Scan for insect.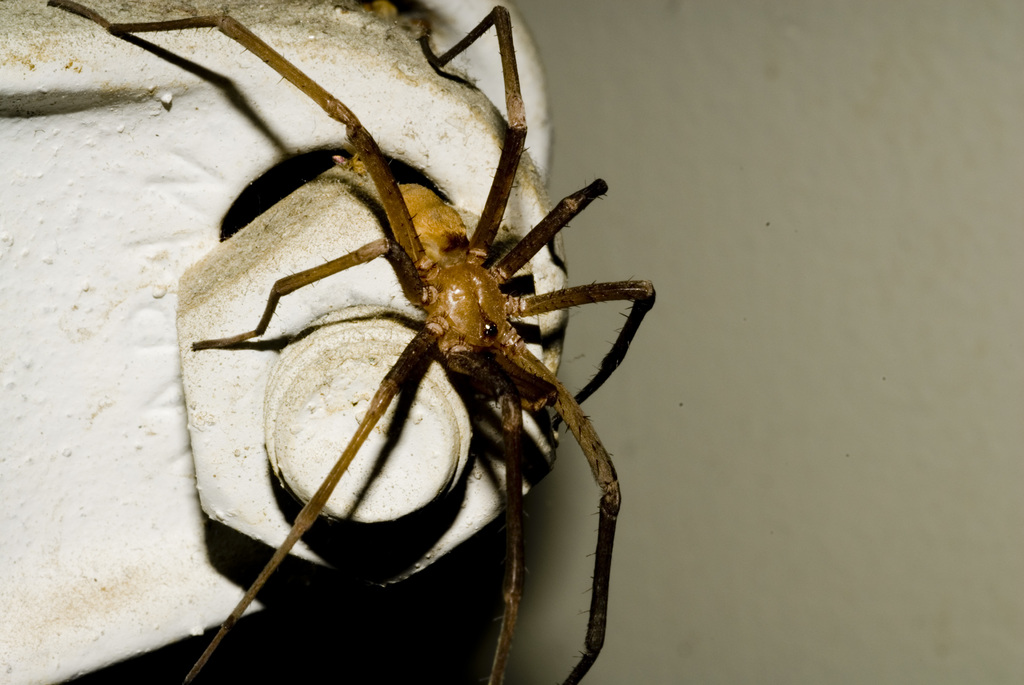
Scan result: (42,0,661,684).
